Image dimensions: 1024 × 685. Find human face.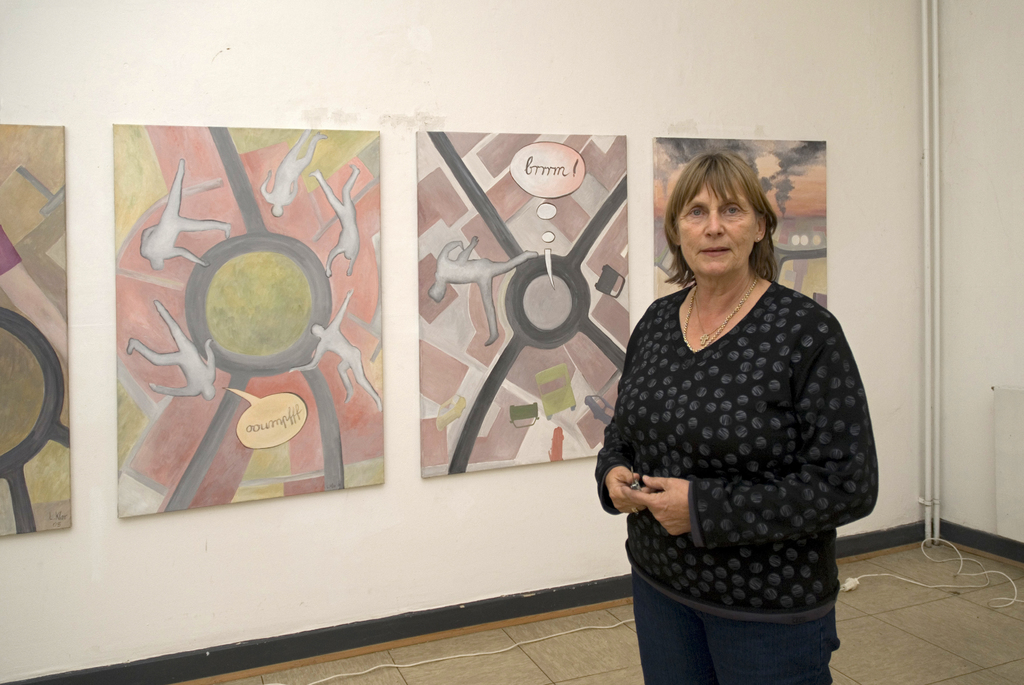
(x1=678, y1=175, x2=756, y2=272).
